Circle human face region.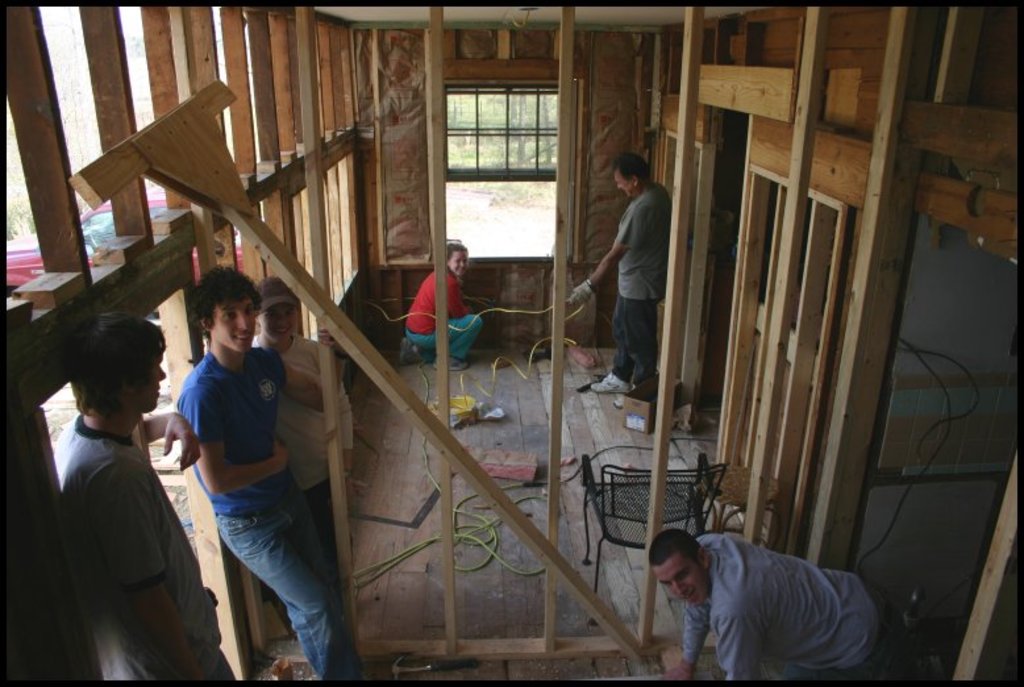
Region: {"x1": 451, "y1": 249, "x2": 470, "y2": 279}.
